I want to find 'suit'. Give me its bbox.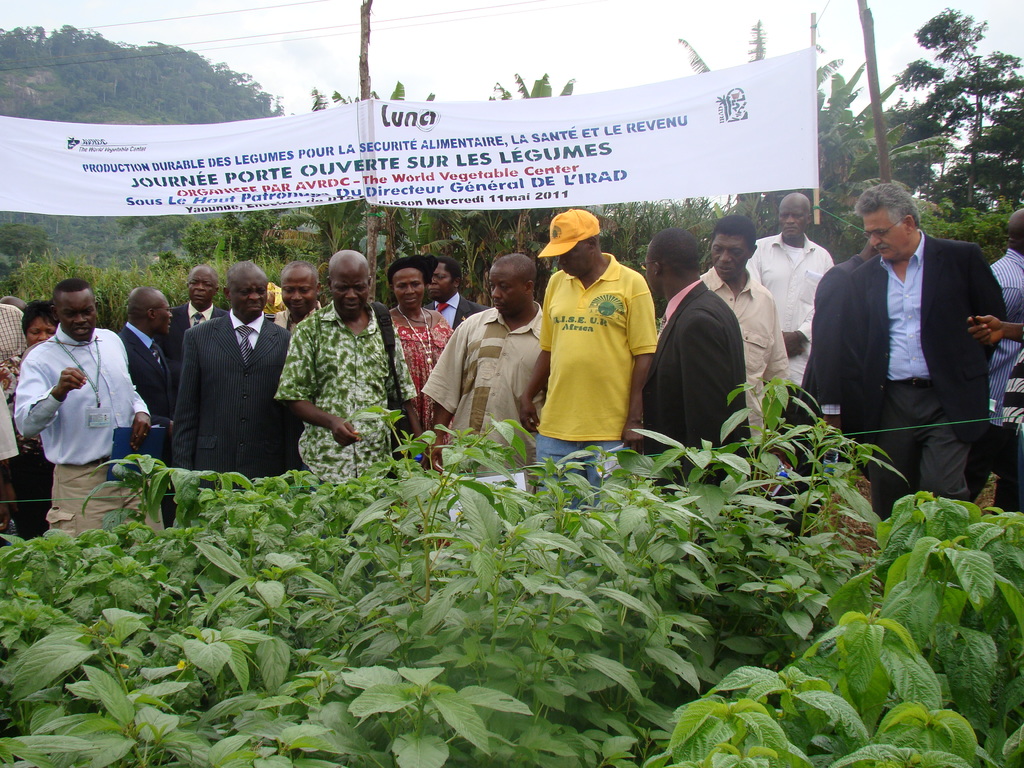
(841,230,1009,522).
